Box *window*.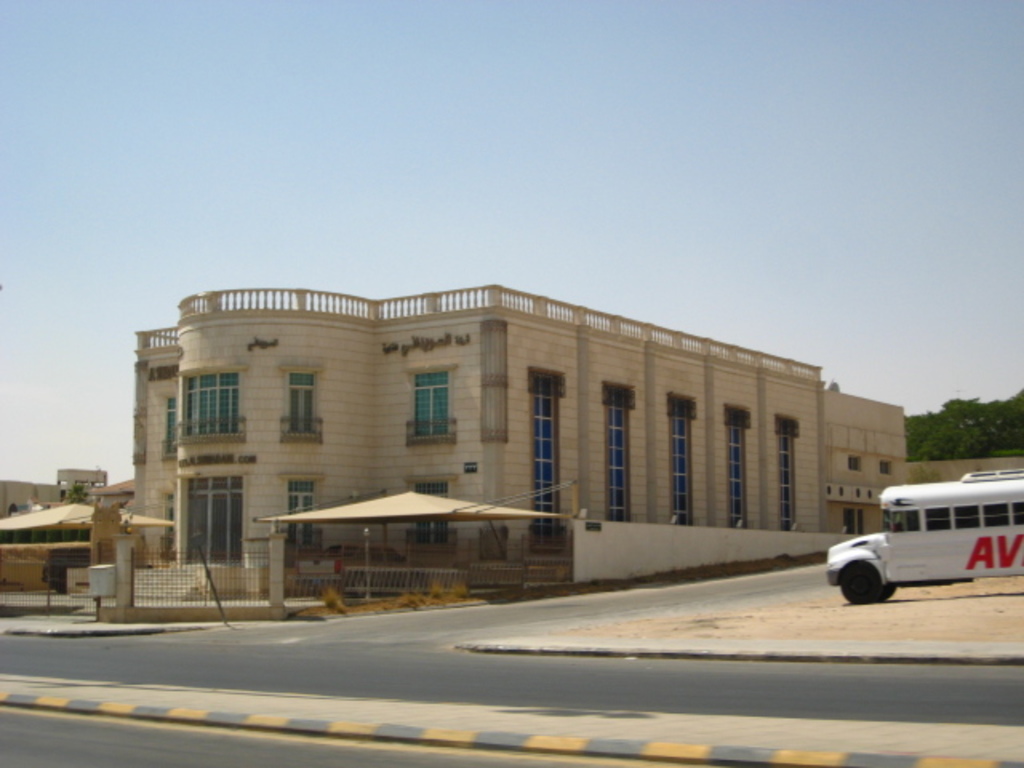
<bbox>283, 475, 318, 550</bbox>.
